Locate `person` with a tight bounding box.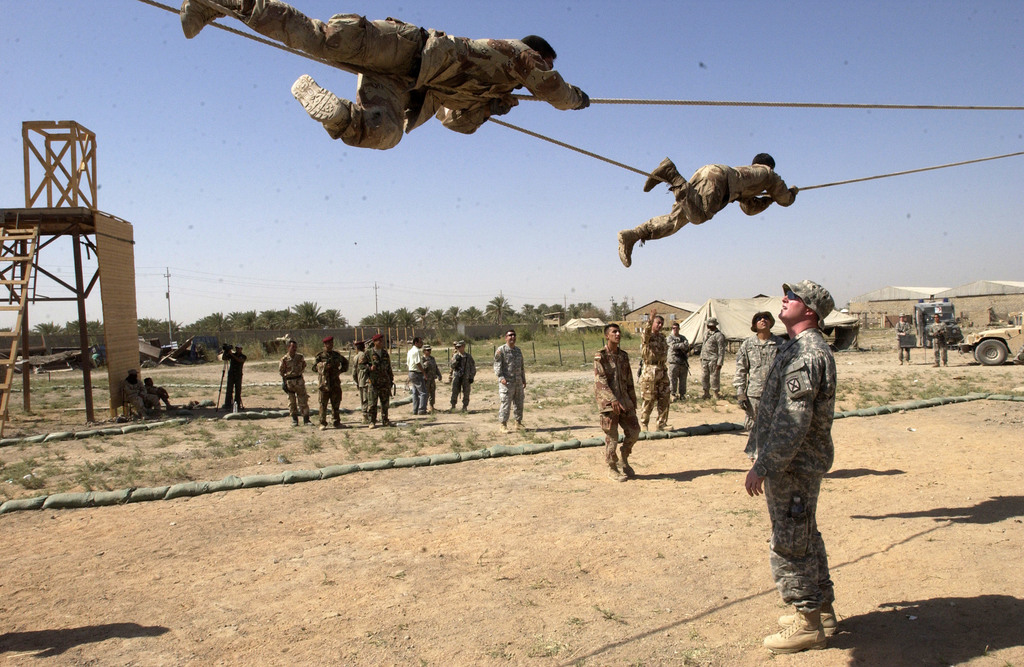
(662, 322, 684, 399).
